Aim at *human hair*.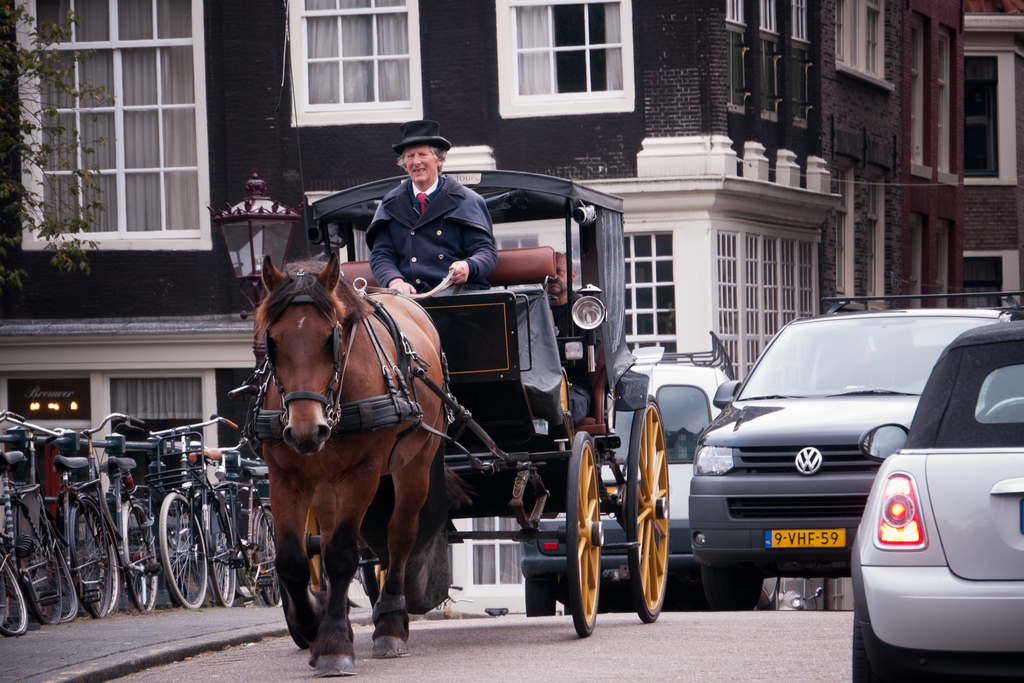
Aimed at 426/142/445/163.
